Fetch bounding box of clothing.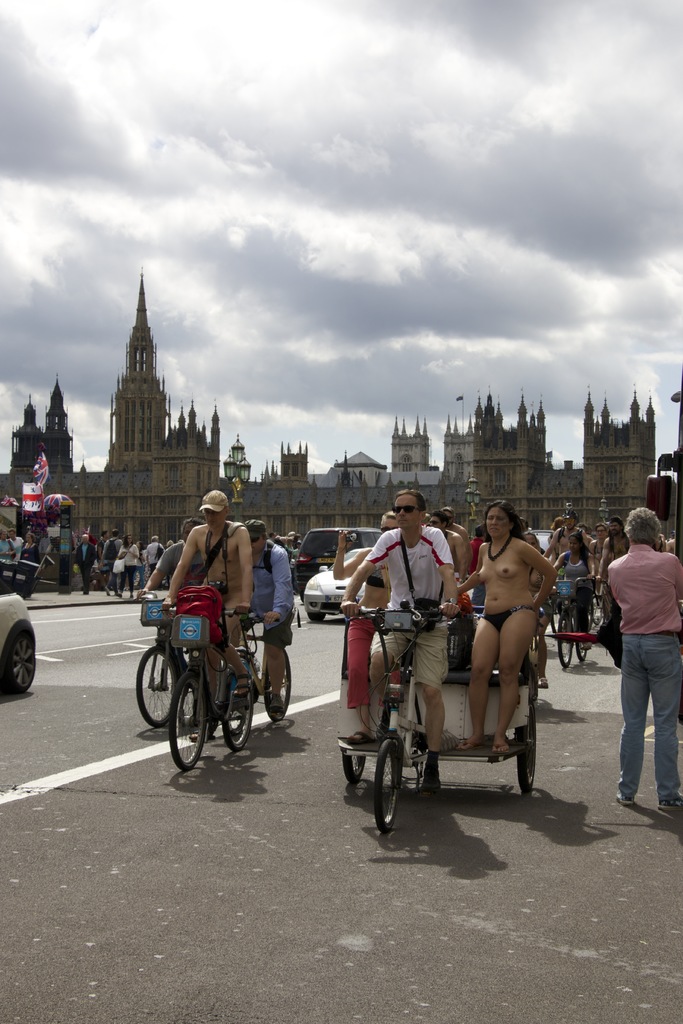
Bbox: BBox(559, 548, 594, 641).
